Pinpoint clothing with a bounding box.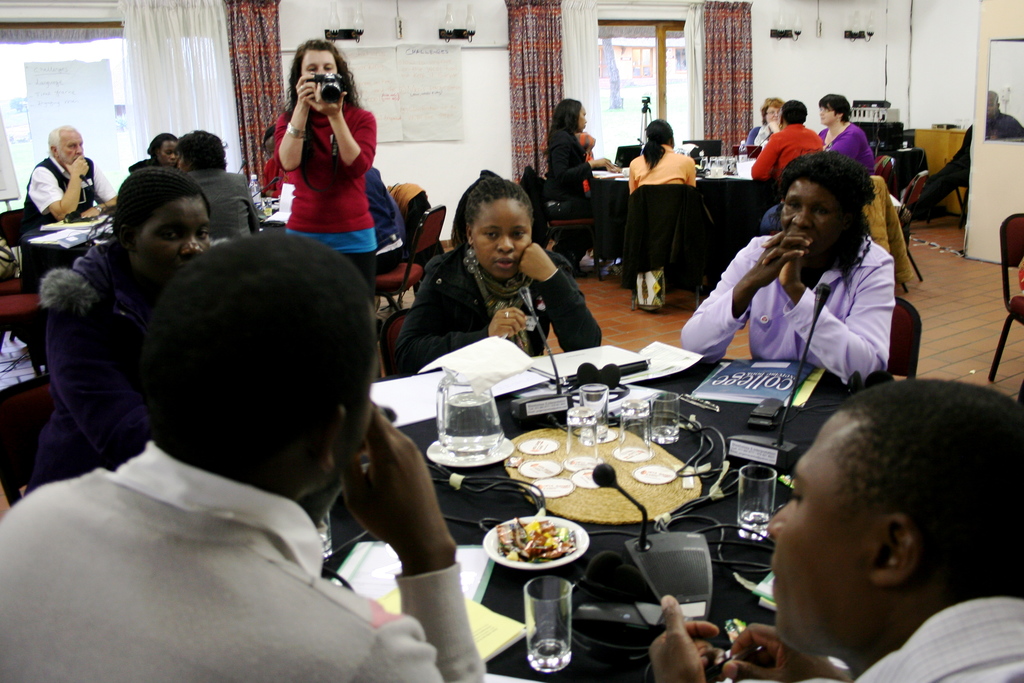
(393,238,603,354).
